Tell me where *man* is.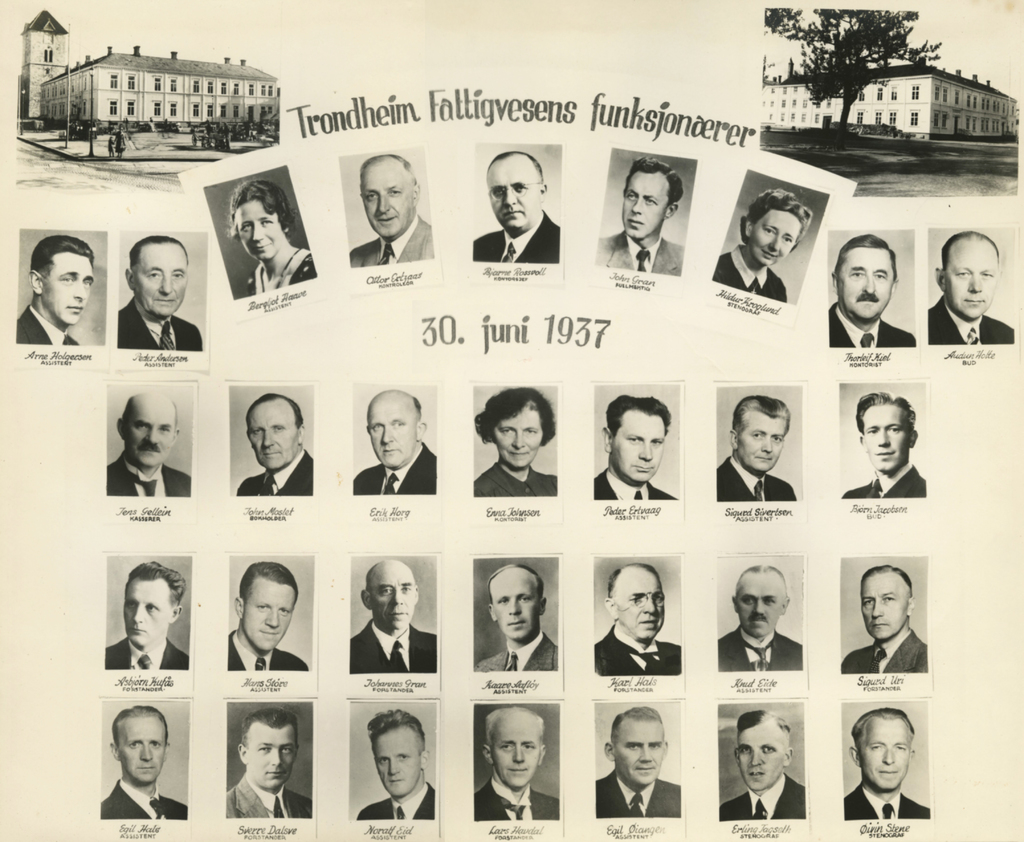
*man* is at rect(928, 237, 1011, 341).
